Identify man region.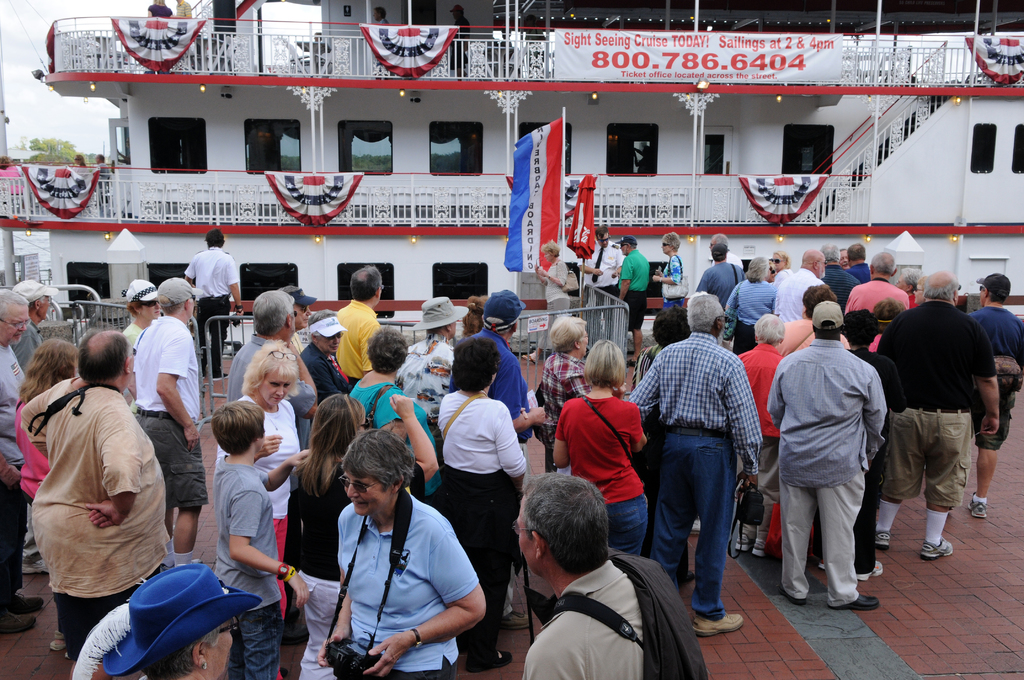
Region: [x1=656, y1=302, x2=771, y2=626].
